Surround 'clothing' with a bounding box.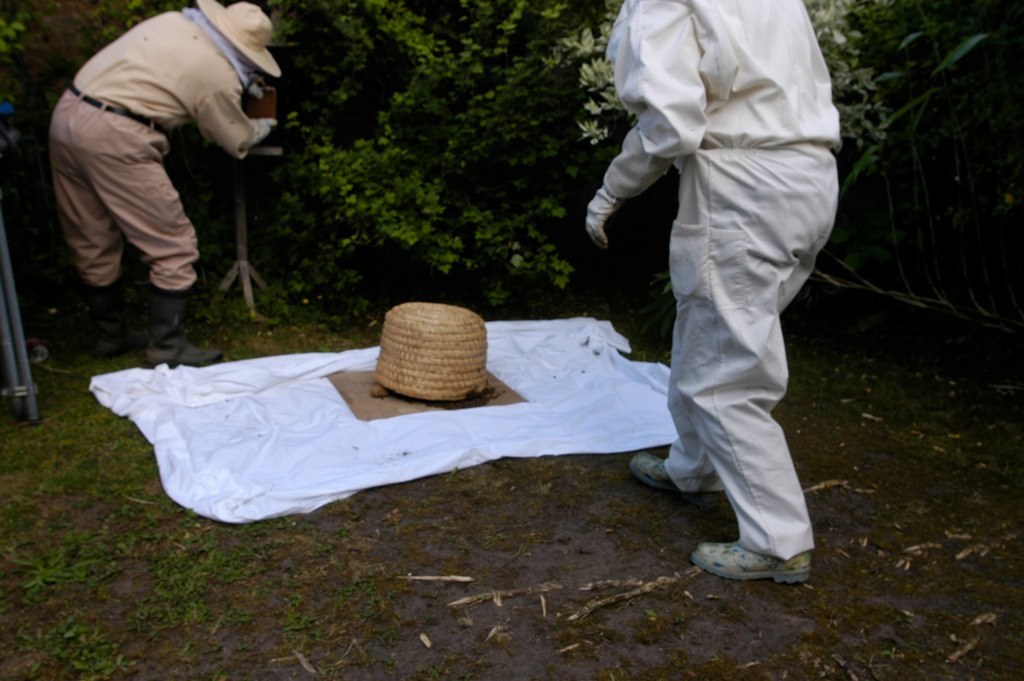
(584,0,852,580).
